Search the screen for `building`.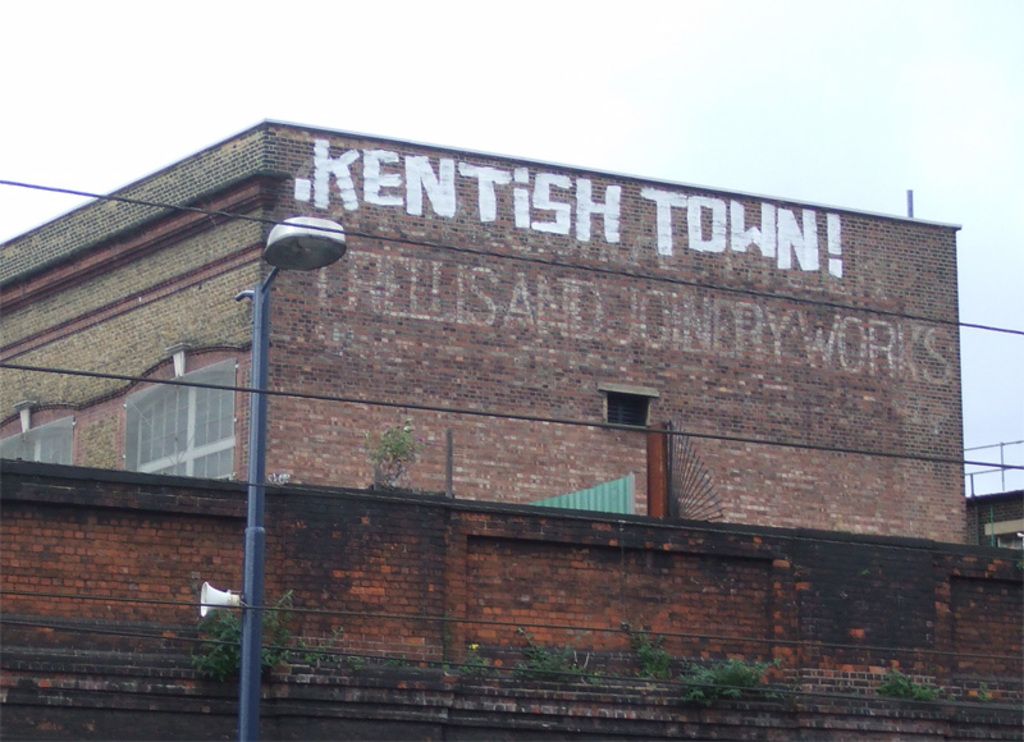
Found at BBox(963, 487, 1023, 554).
